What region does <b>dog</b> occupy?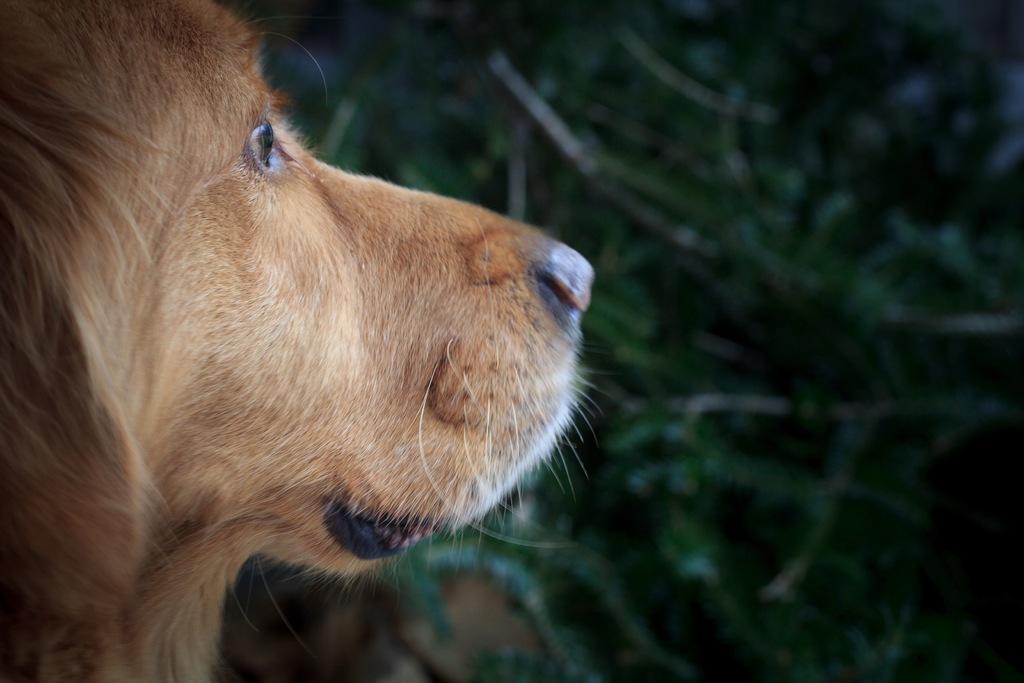
<box>0,0,598,682</box>.
